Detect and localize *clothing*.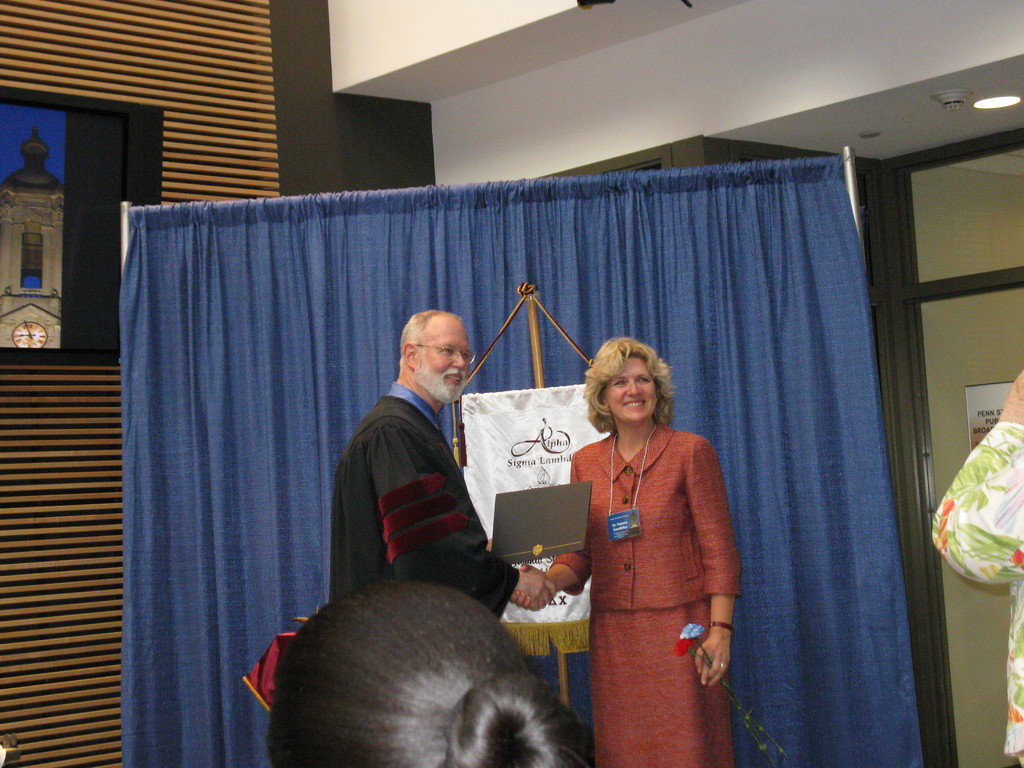
Localized at detection(936, 421, 1023, 767).
